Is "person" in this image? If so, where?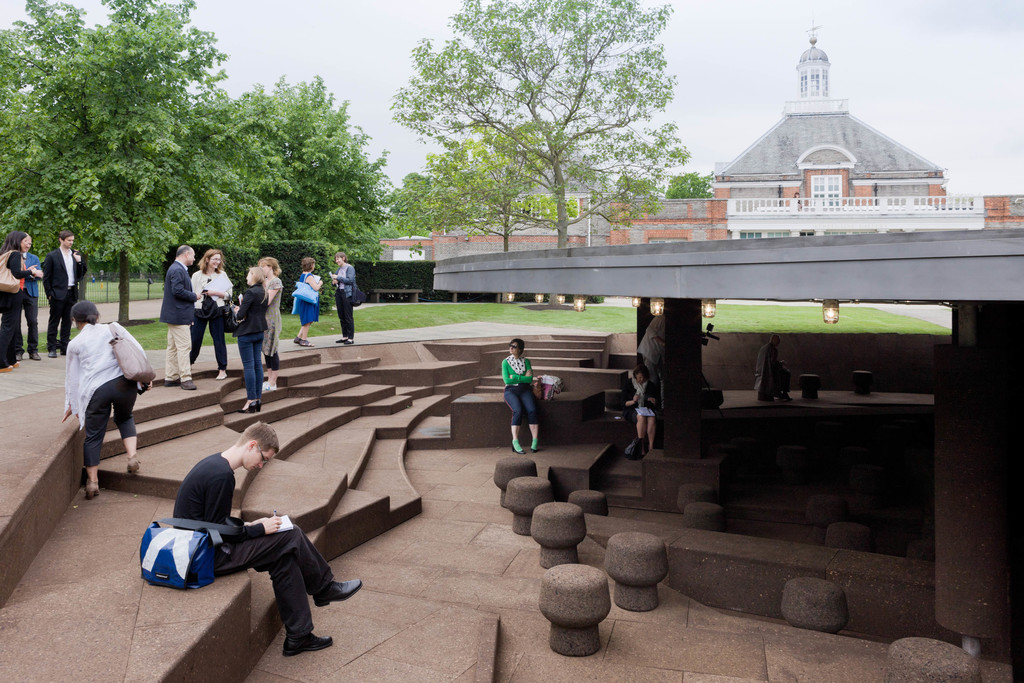
Yes, at select_region(170, 422, 367, 657).
